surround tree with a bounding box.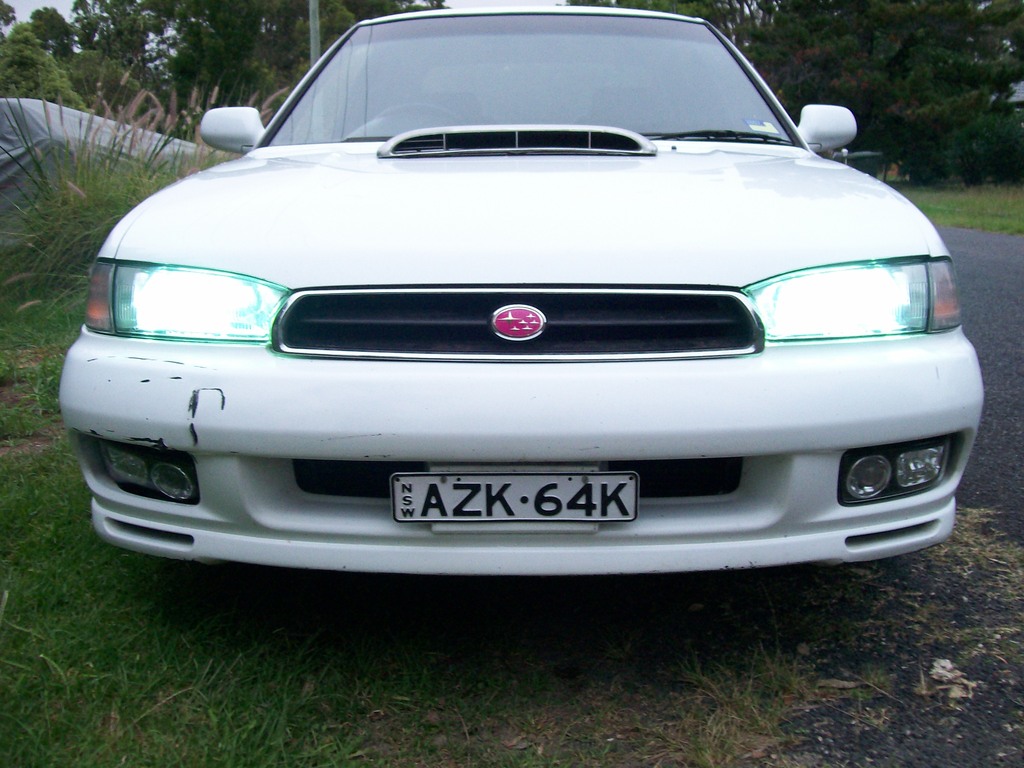
70/0/99/55.
